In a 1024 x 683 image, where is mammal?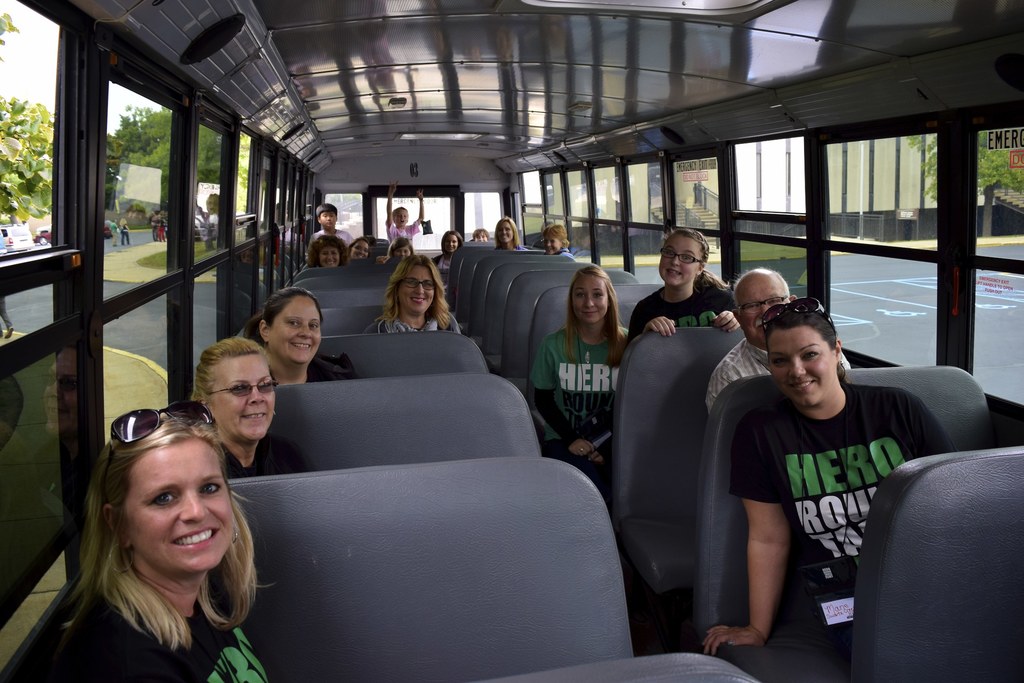
bbox(703, 266, 851, 415).
